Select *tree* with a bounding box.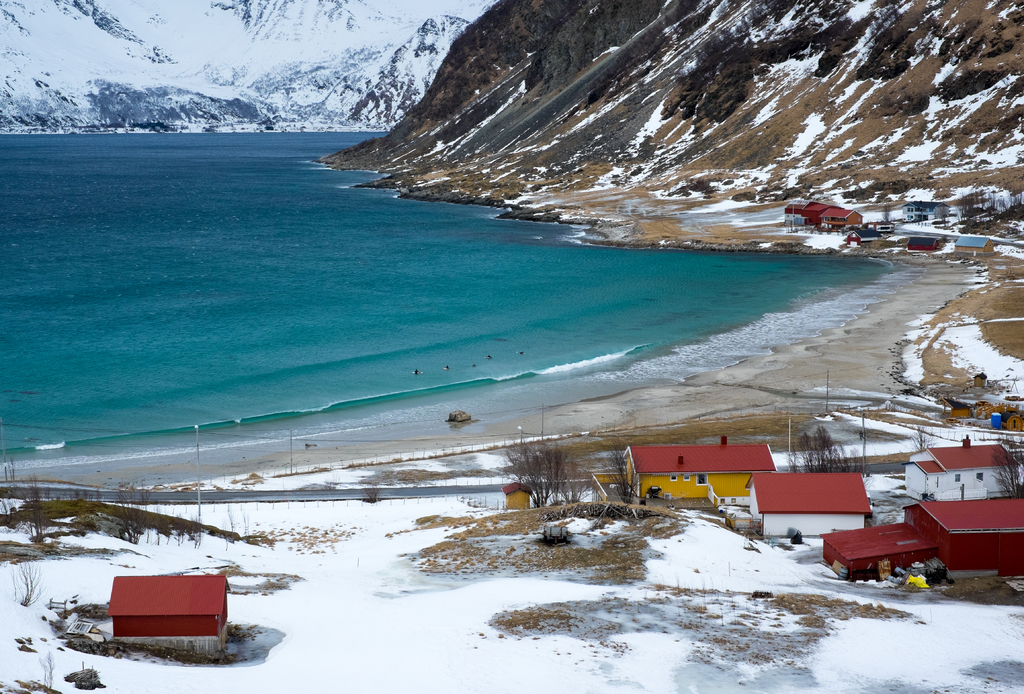
<box>498,413,561,507</box>.
